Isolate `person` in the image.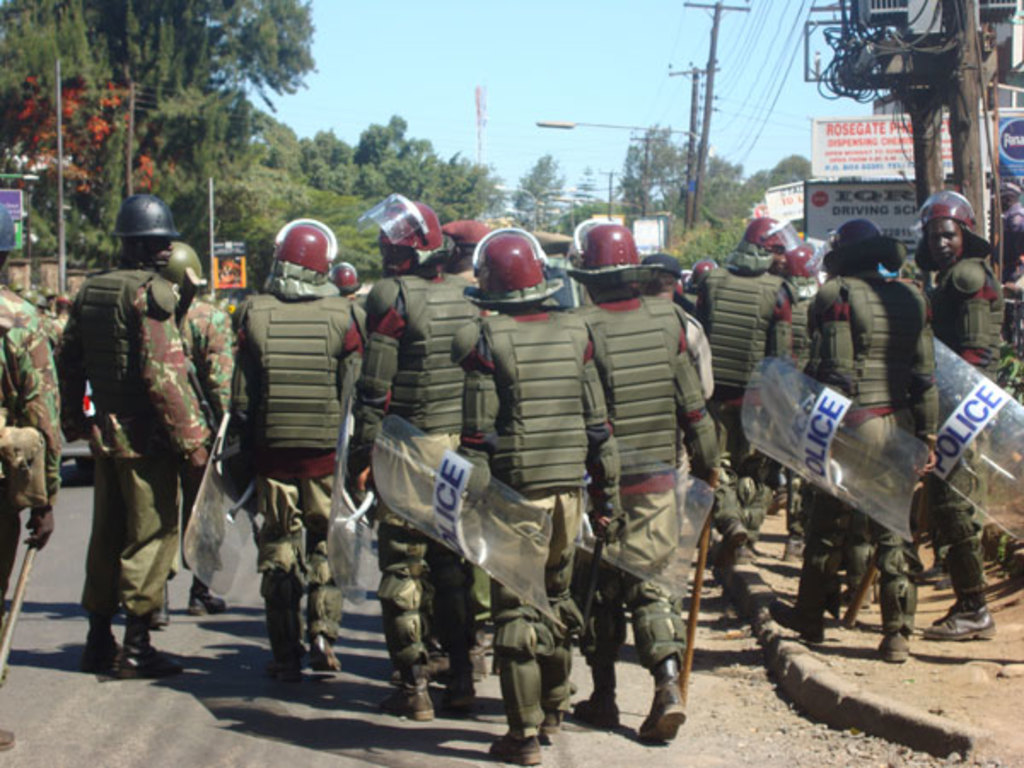
Isolated region: [left=241, top=224, right=369, bottom=681].
